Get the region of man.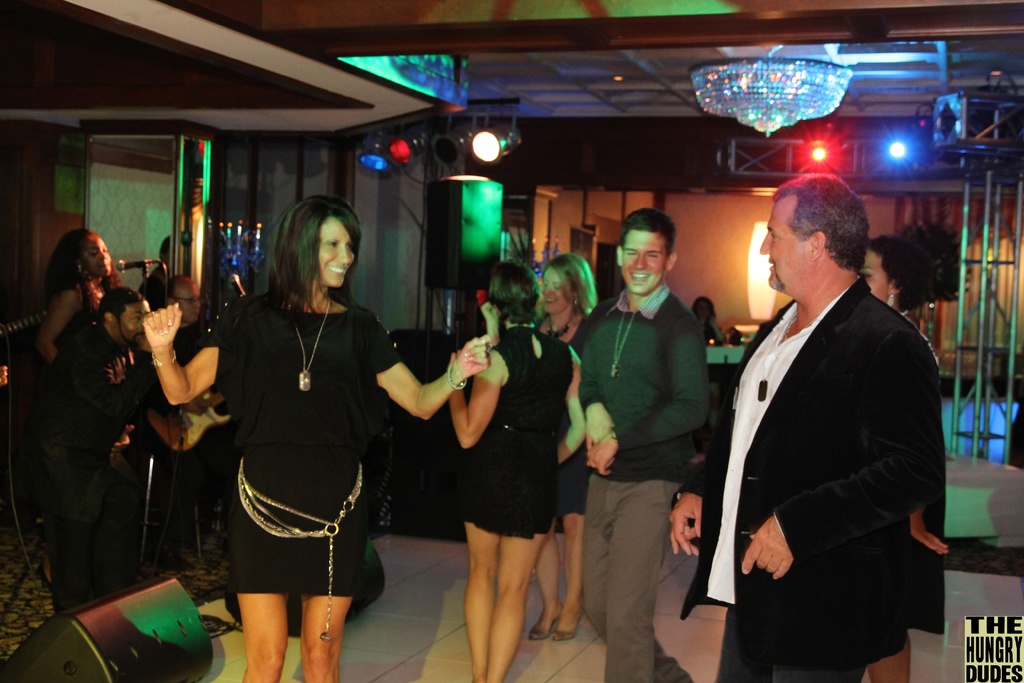
select_region(39, 286, 155, 622).
